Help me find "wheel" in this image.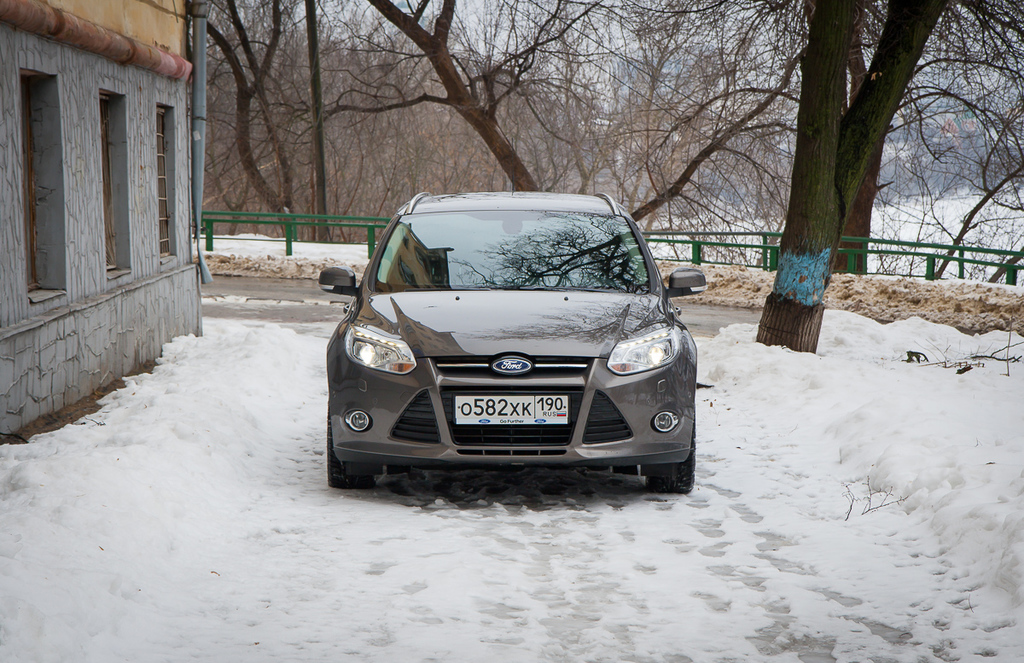
Found it: locate(323, 399, 375, 495).
